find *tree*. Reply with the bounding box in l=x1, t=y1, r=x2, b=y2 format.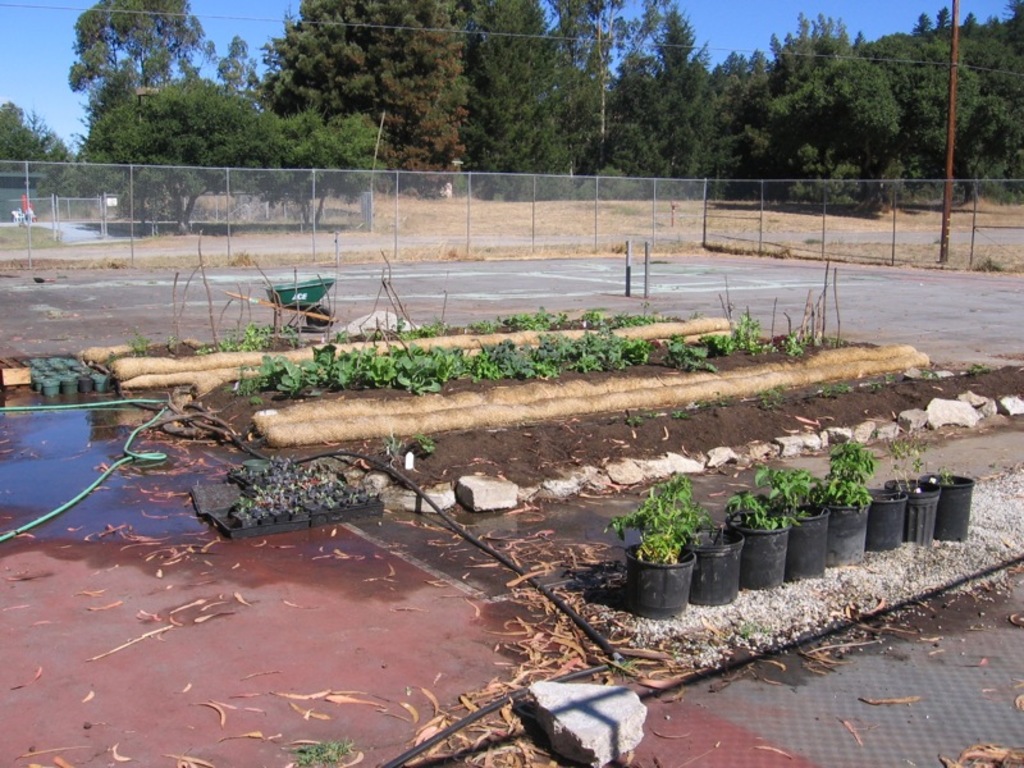
l=462, t=0, r=604, b=206.
